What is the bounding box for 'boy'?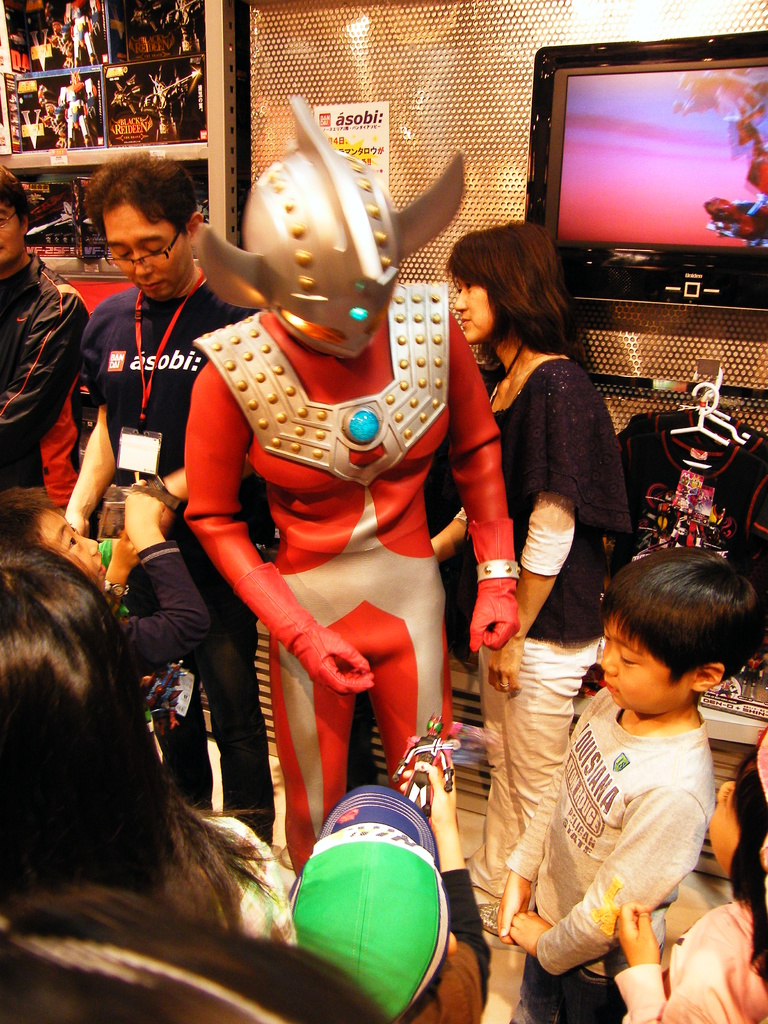
box(497, 546, 732, 1000).
